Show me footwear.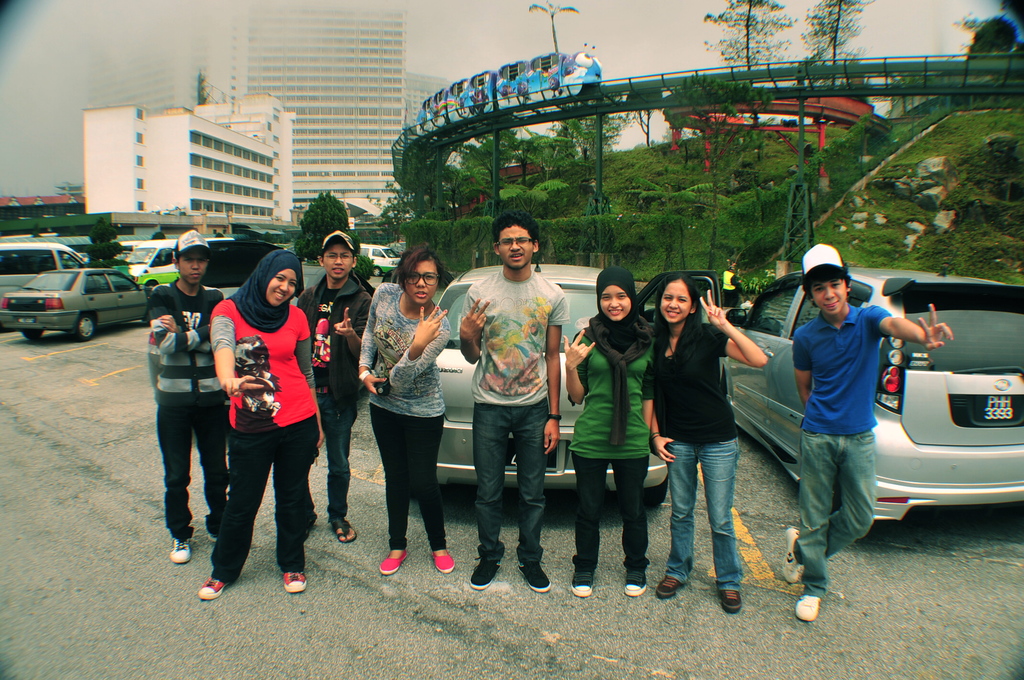
footwear is here: region(792, 592, 824, 623).
